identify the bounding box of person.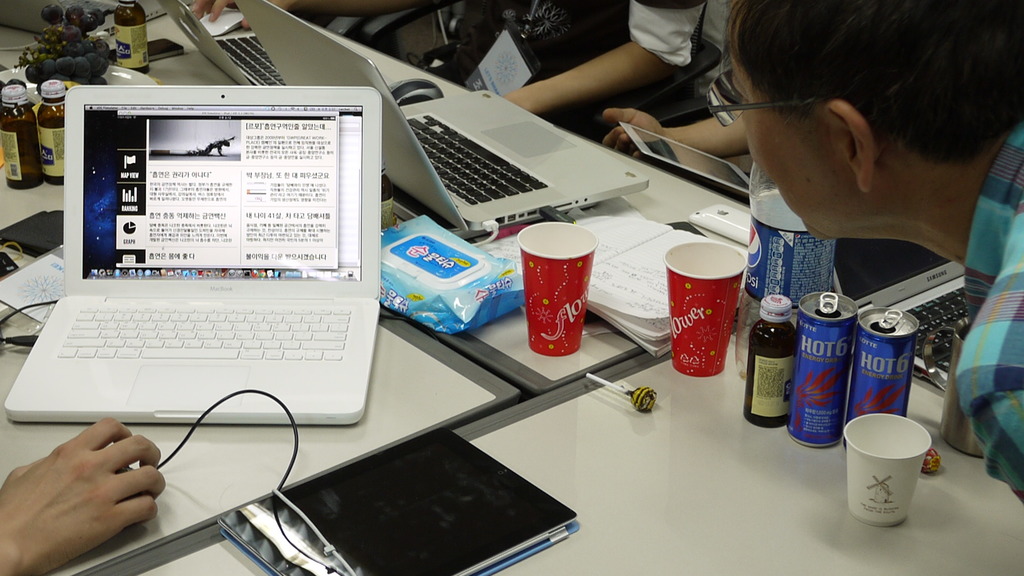
crop(692, 20, 1021, 384).
